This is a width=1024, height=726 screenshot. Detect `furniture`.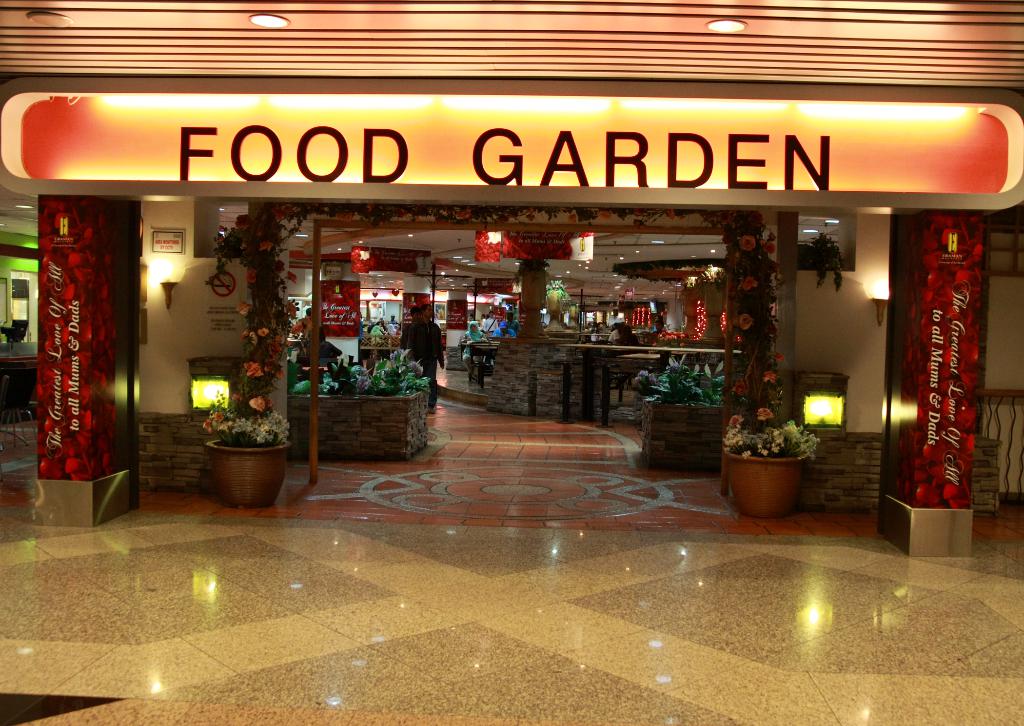
[477, 344, 497, 386].
